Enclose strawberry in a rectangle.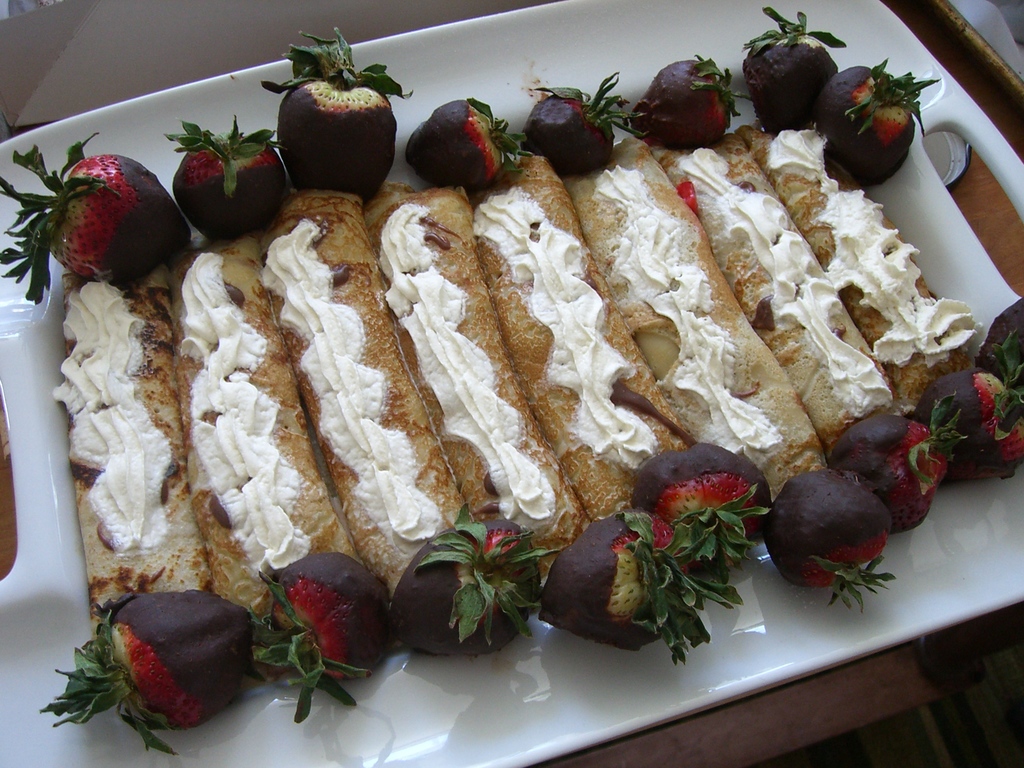
detection(630, 55, 737, 161).
